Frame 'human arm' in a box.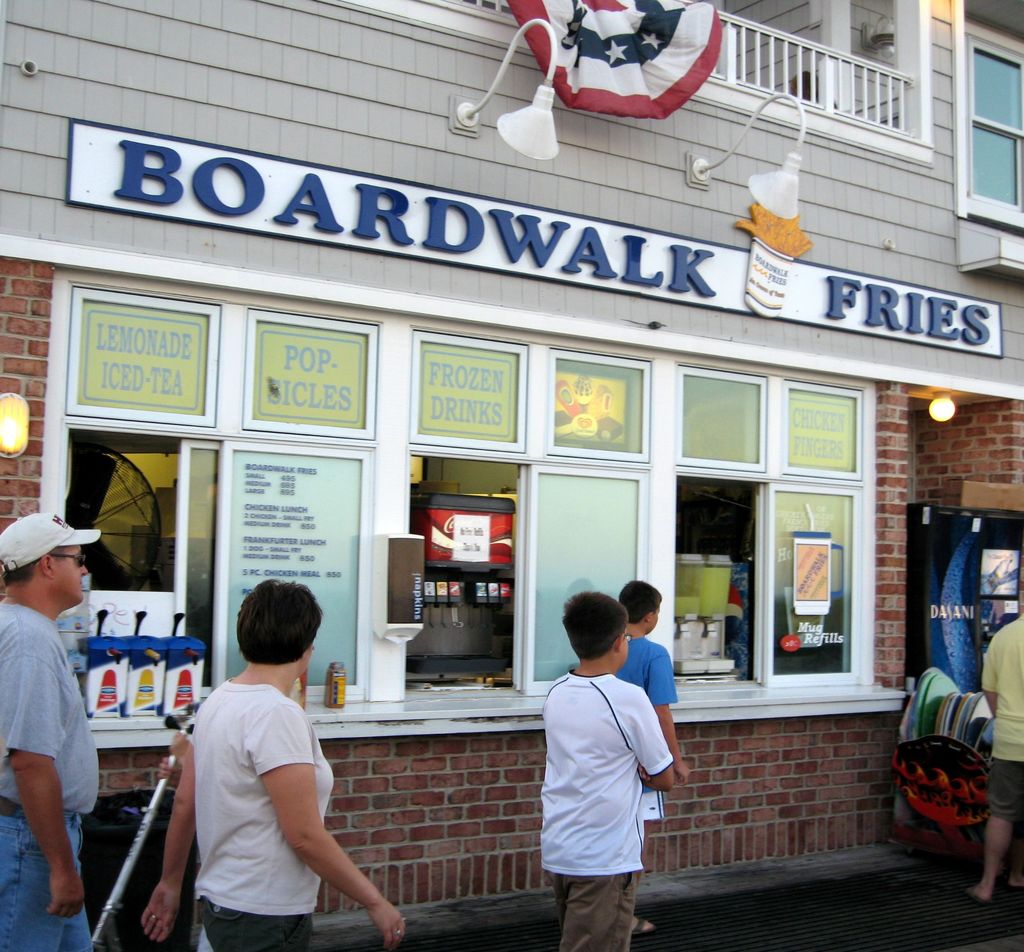
<region>207, 711, 391, 935</region>.
